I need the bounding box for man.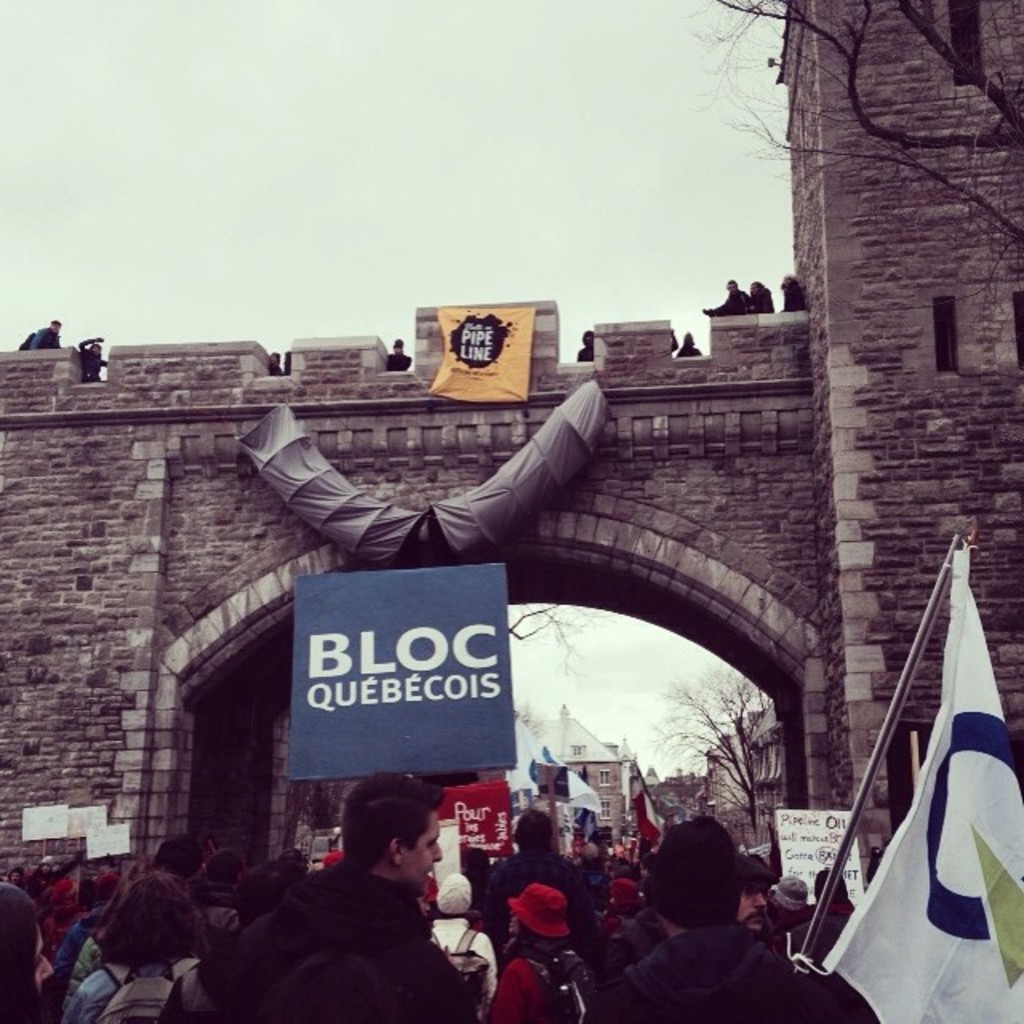
Here it is: 240, 808, 499, 1011.
